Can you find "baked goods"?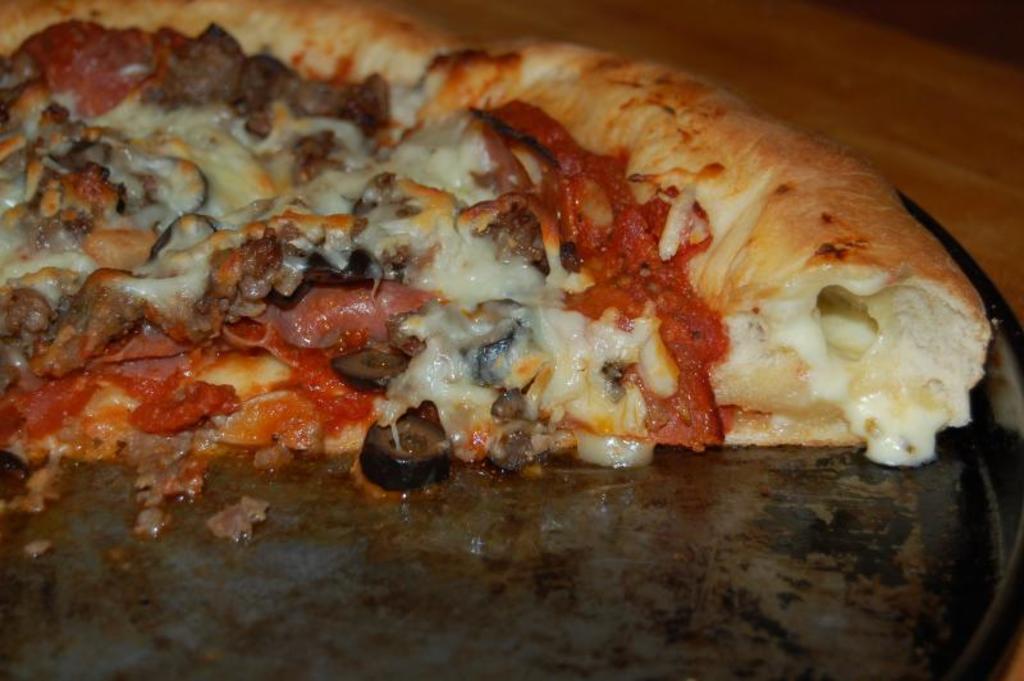
Yes, bounding box: Rect(70, 0, 977, 562).
